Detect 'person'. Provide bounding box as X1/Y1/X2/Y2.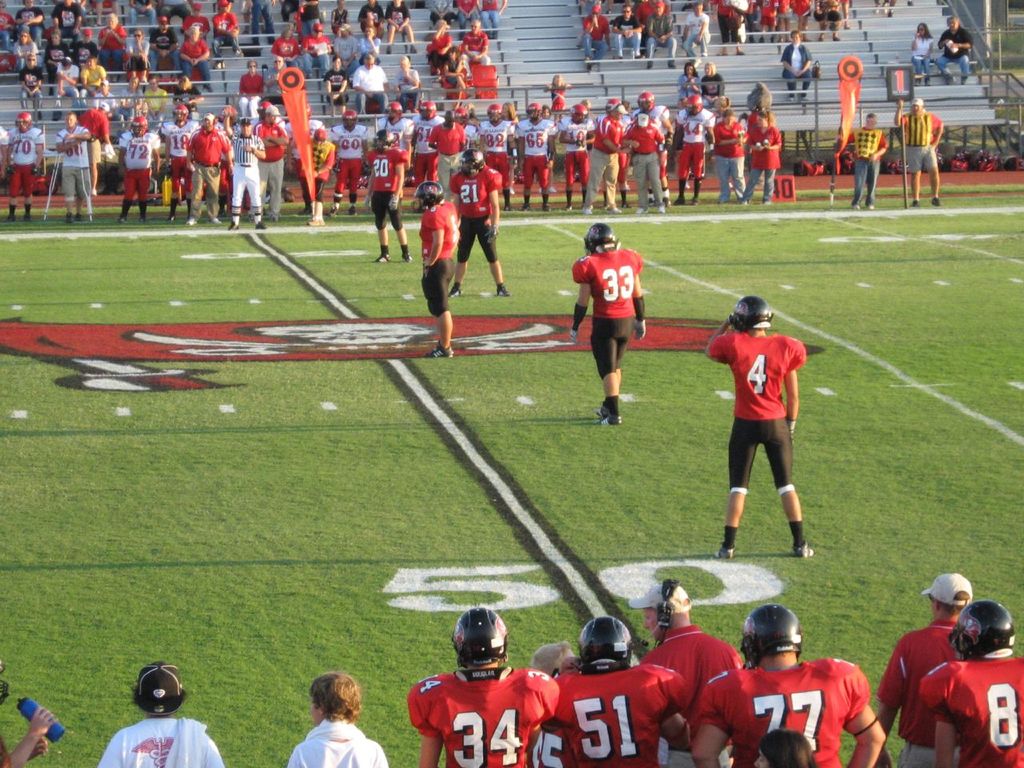
187/114/235/224.
